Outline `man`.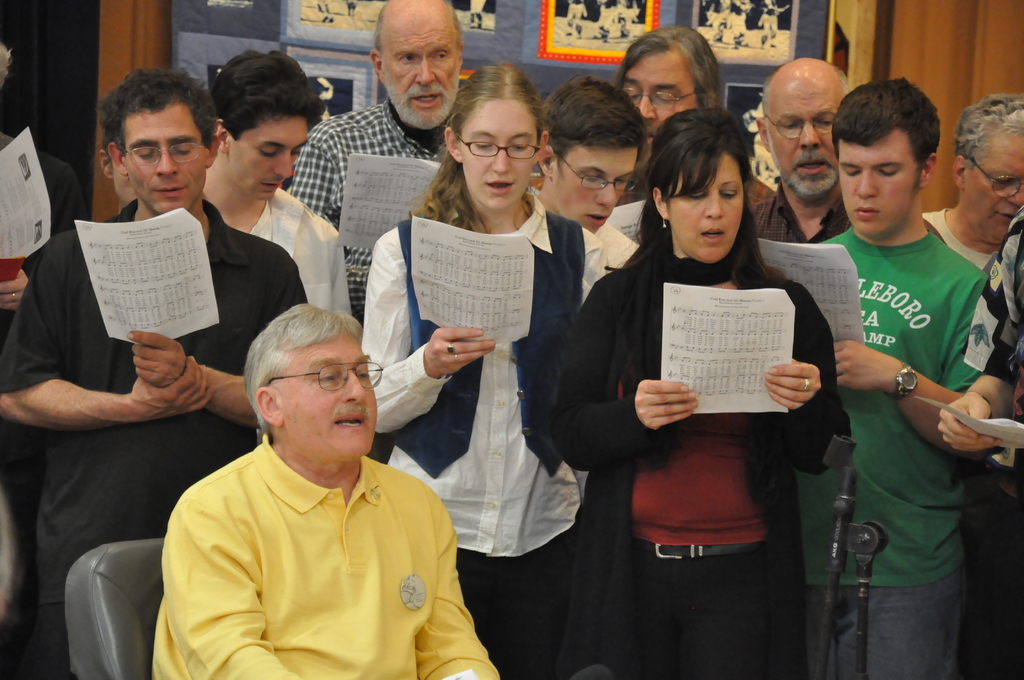
Outline: bbox=[745, 55, 849, 248].
